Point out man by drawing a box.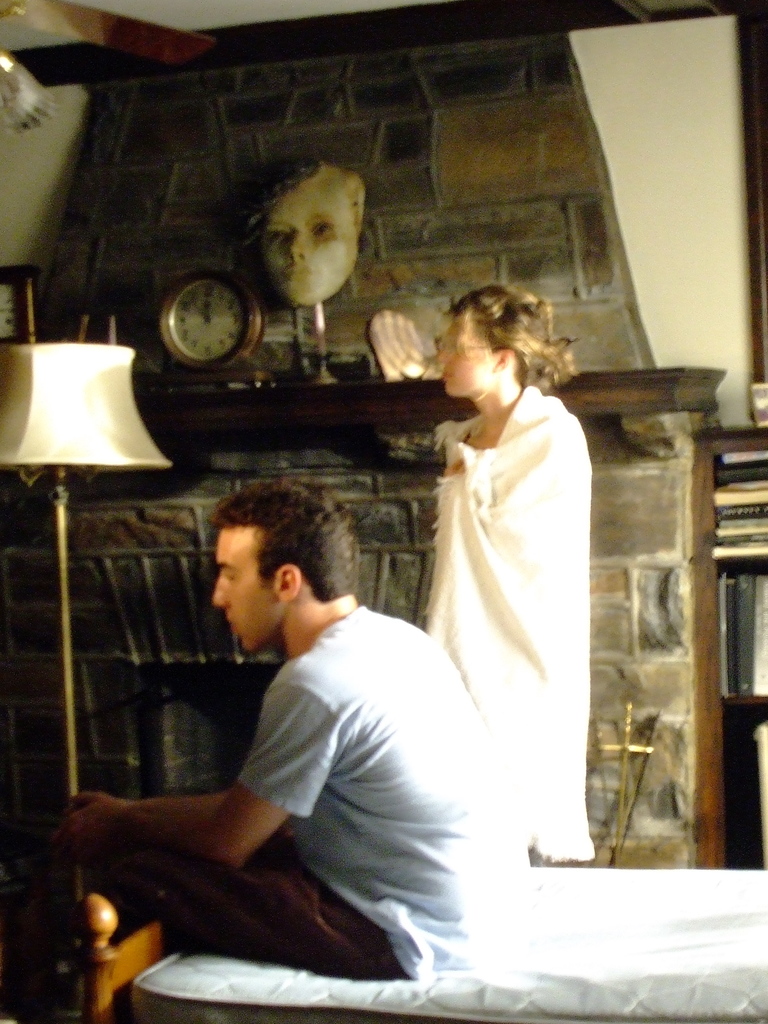
locate(77, 450, 500, 986).
